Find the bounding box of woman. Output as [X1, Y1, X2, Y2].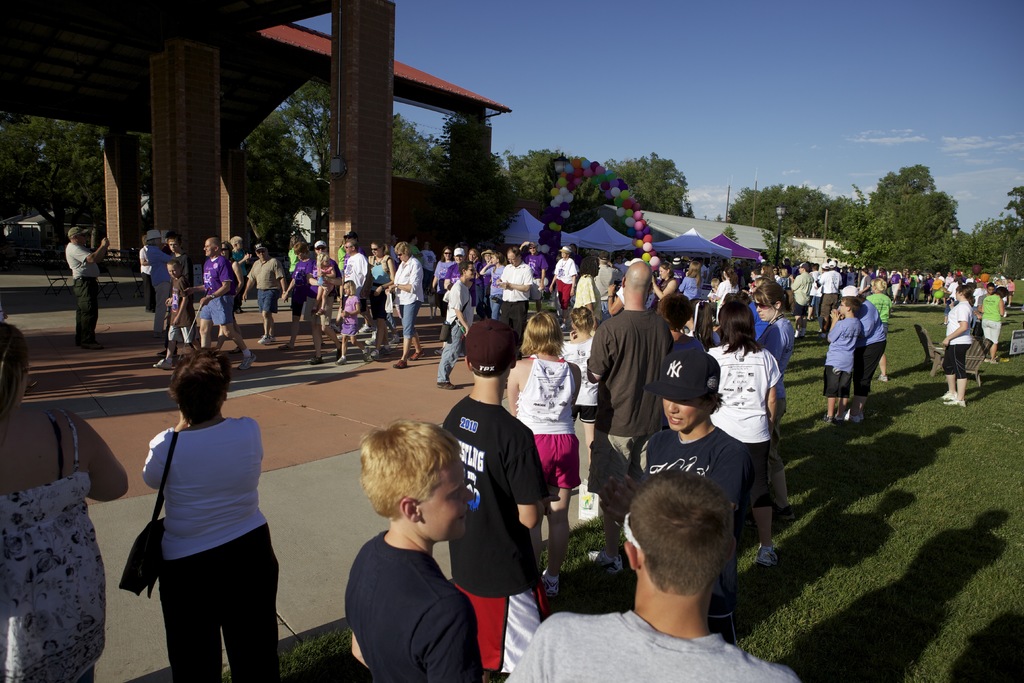
[705, 294, 780, 573].
